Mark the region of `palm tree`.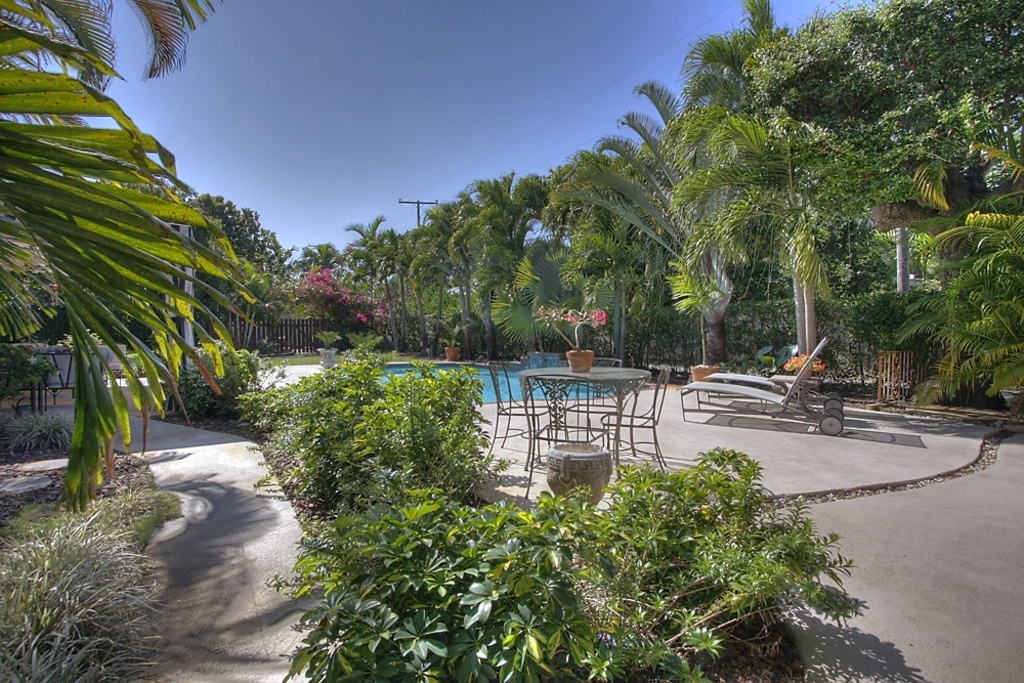
Region: [355, 212, 423, 318].
